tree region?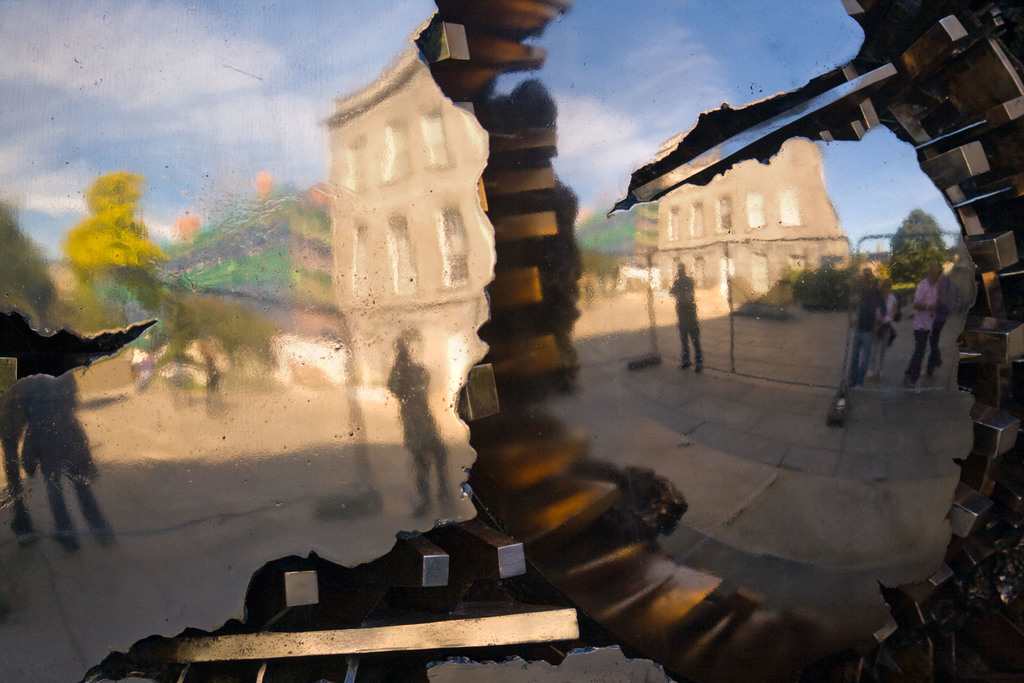
[0,199,54,328]
